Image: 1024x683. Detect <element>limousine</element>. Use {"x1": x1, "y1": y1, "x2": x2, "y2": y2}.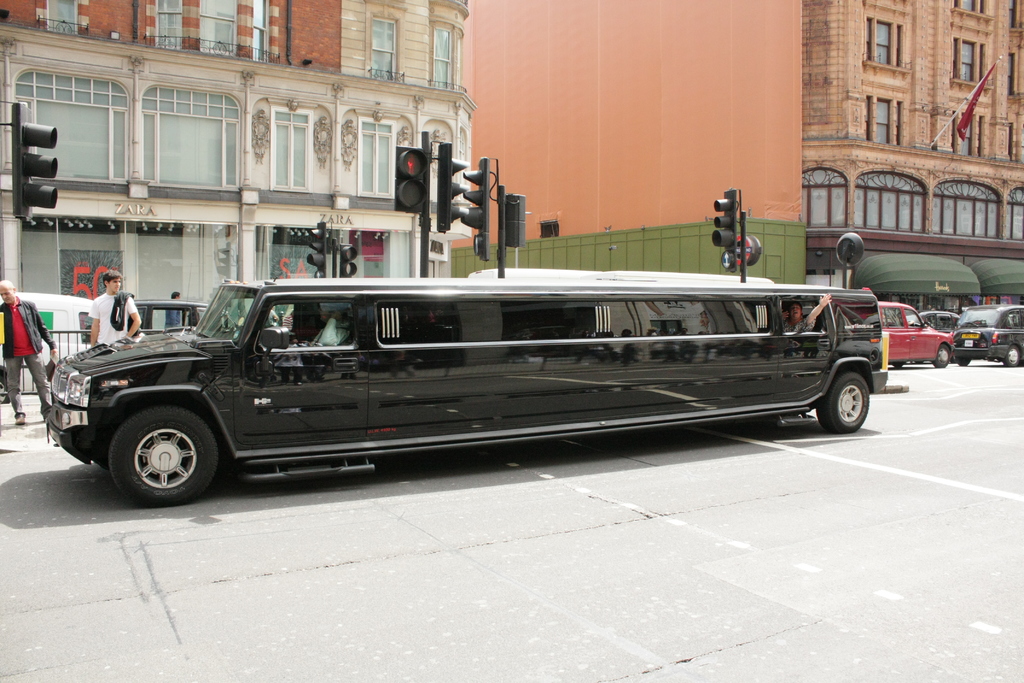
{"x1": 47, "y1": 277, "x2": 888, "y2": 510}.
